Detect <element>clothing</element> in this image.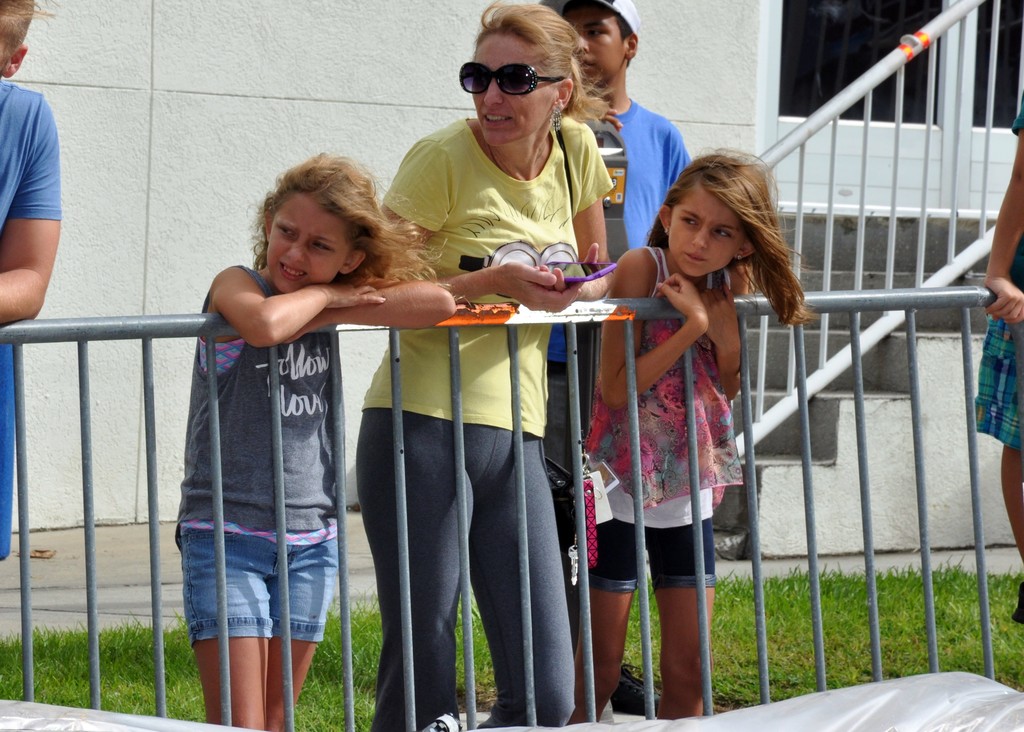
Detection: {"left": 0, "top": 79, "right": 64, "bottom": 562}.
